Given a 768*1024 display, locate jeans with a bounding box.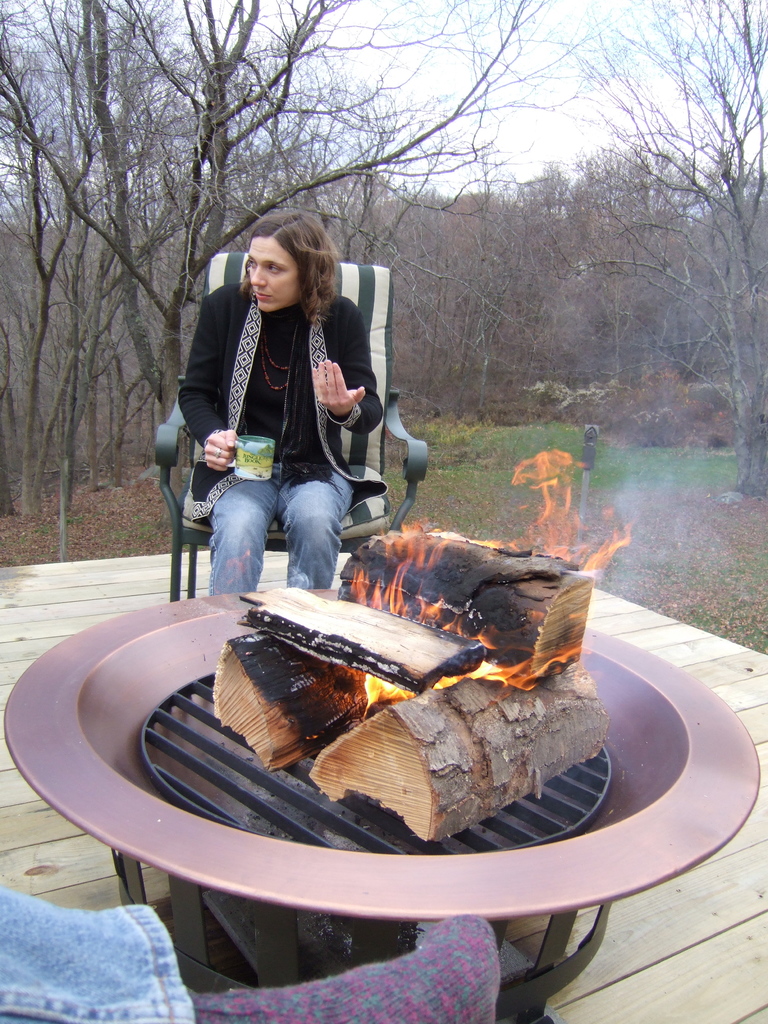
Located: pyautogui.locateOnScreen(203, 471, 359, 590).
